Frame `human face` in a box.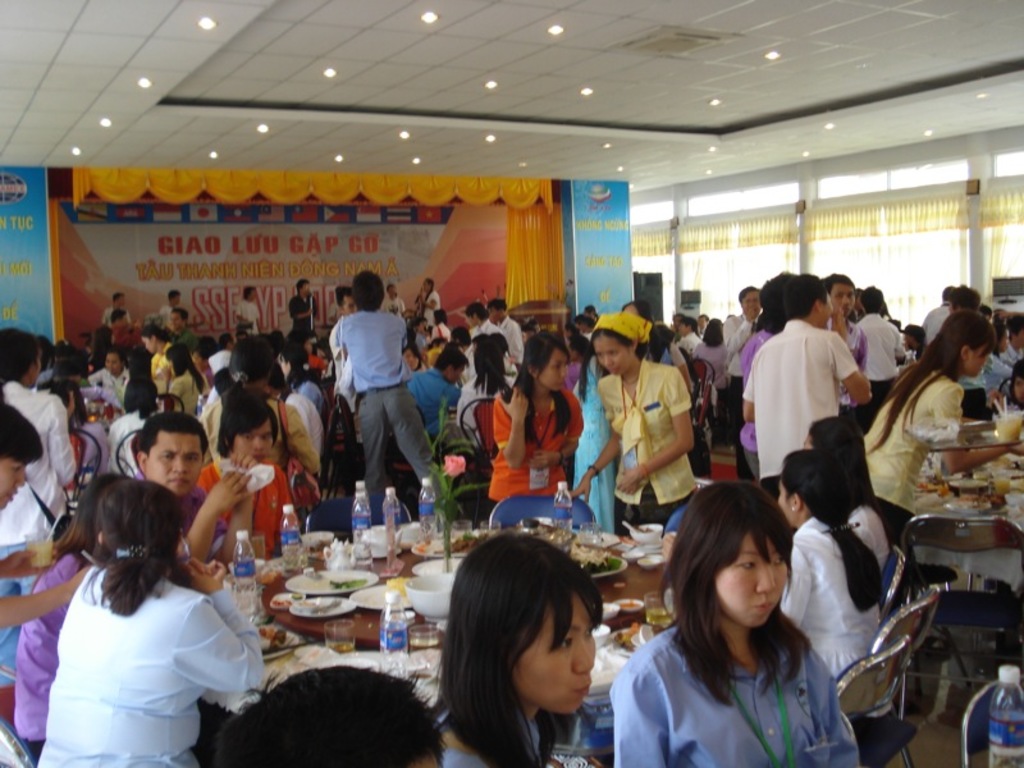
515:586:598:716.
